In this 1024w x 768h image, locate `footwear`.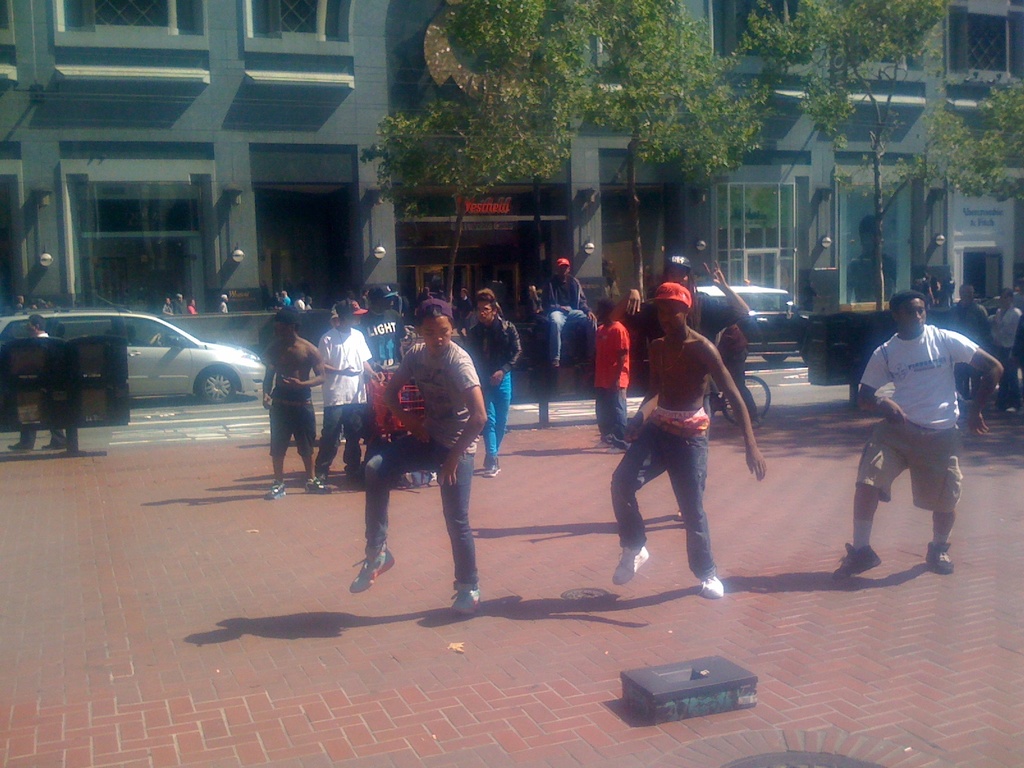
Bounding box: locate(351, 476, 361, 483).
